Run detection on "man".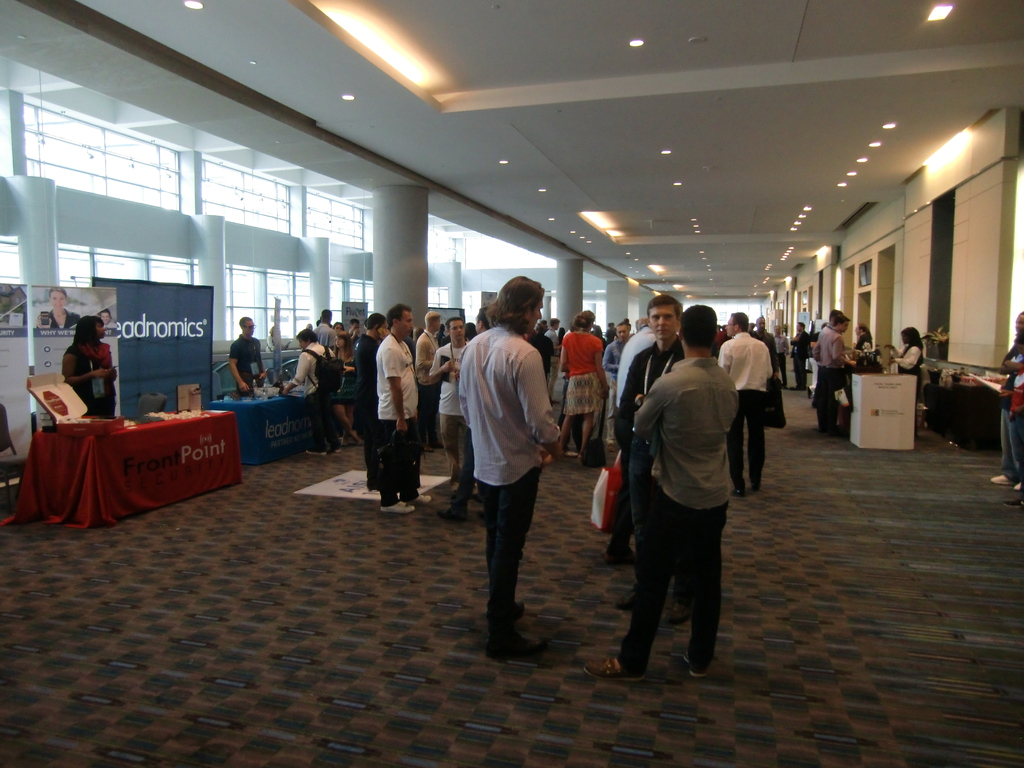
Result: 353, 311, 388, 495.
